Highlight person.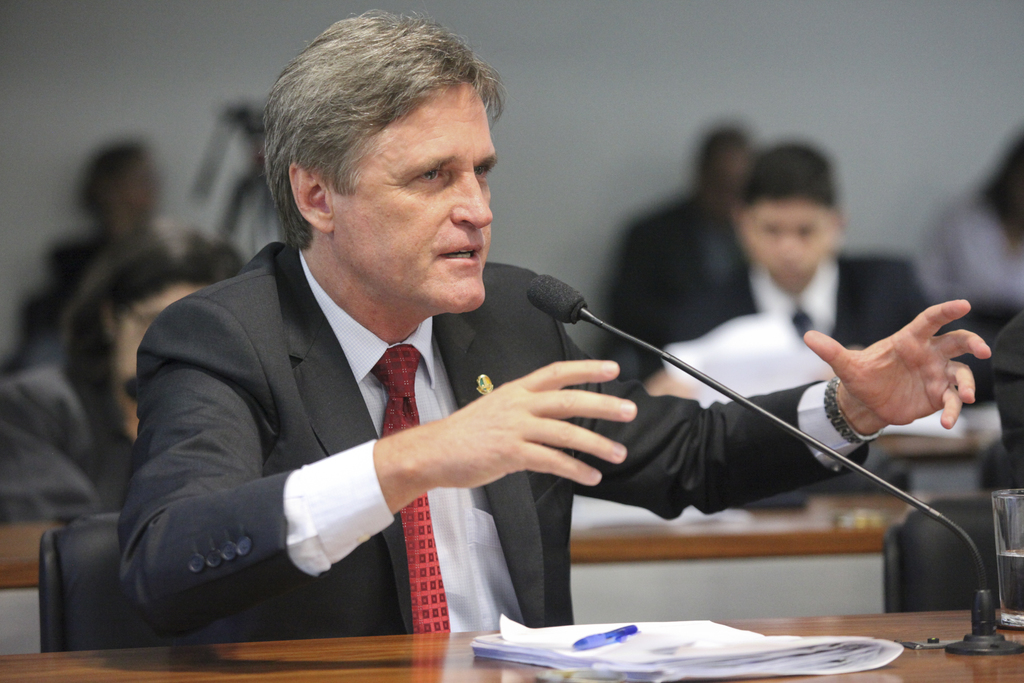
Highlighted region: box=[911, 129, 1023, 307].
